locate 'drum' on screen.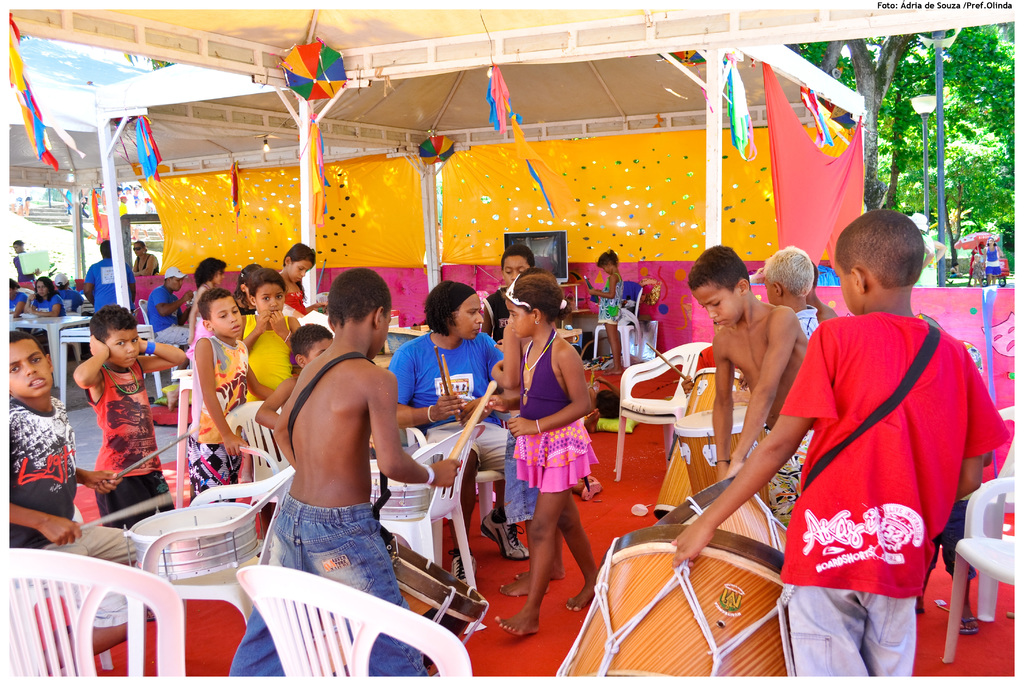
On screen at [x1=673, y1=410, x2=774, y2=507].
